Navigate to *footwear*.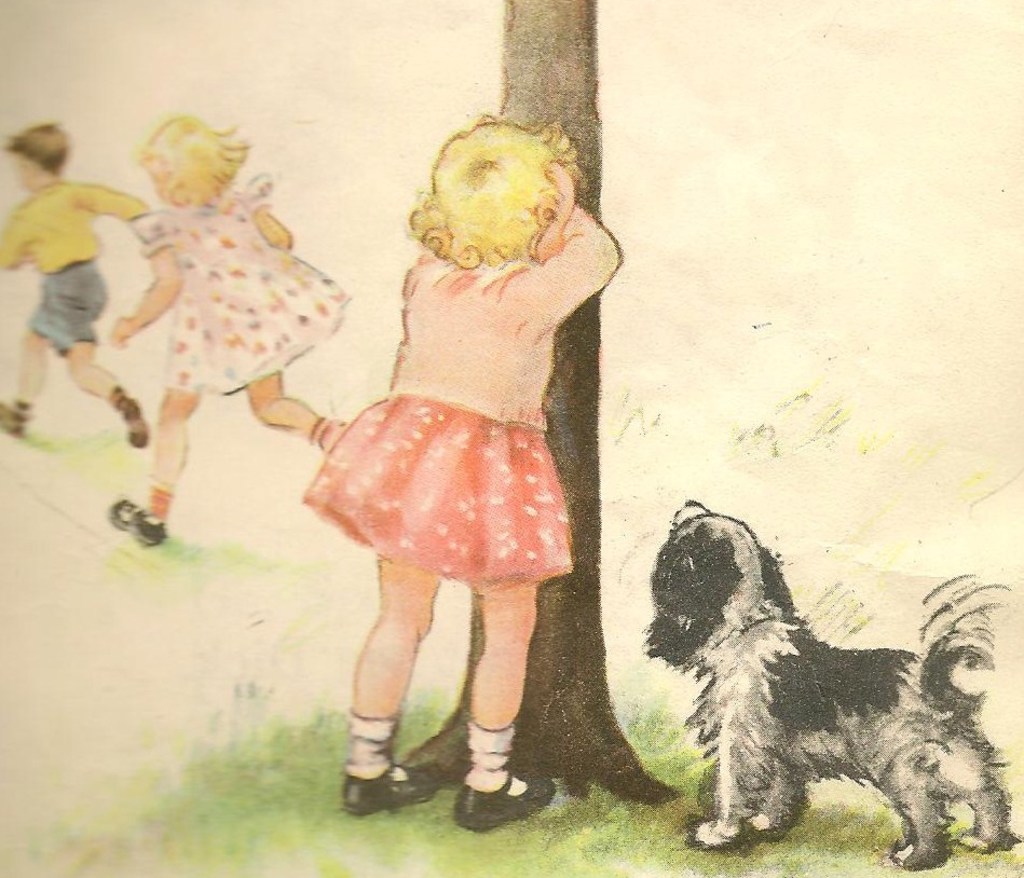
Navigation target: box=[110, 497, 174, 543].
